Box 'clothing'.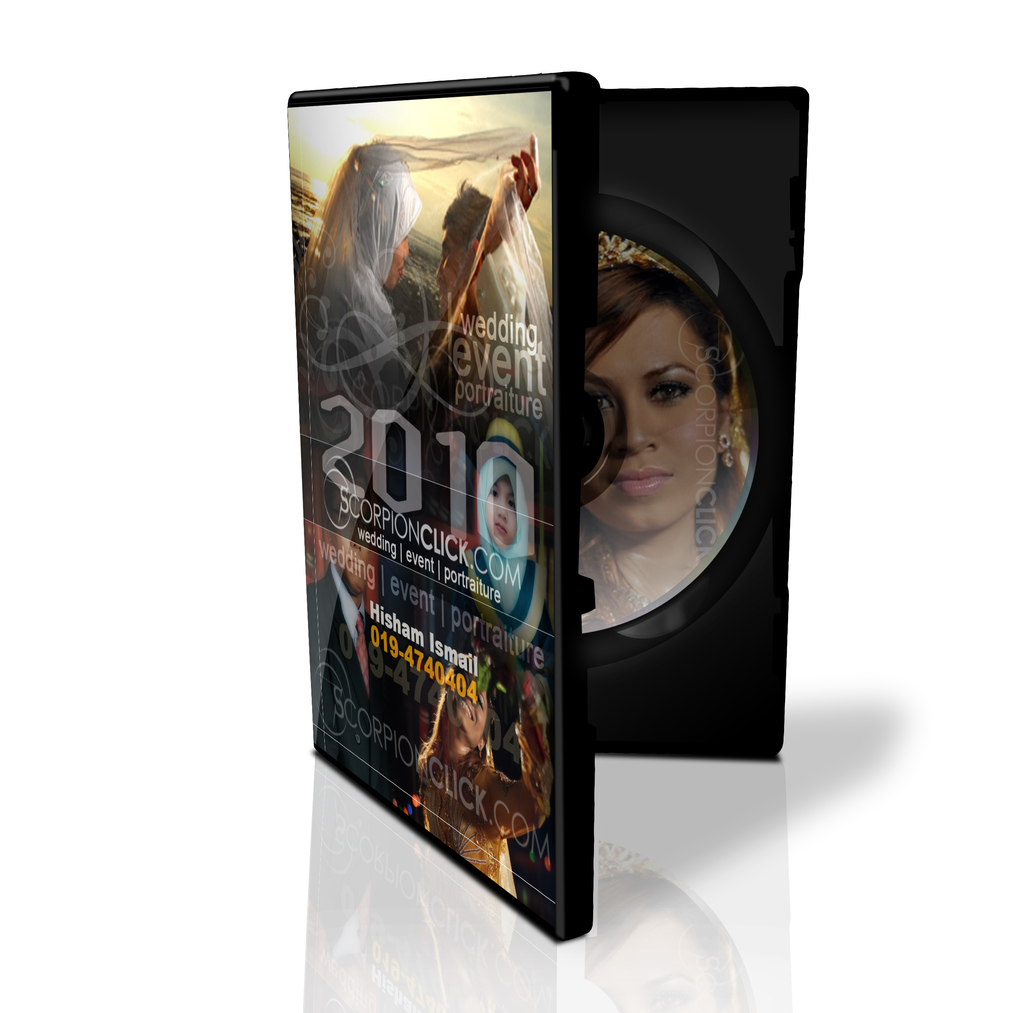
bbox(287, 138, 426, 708).
